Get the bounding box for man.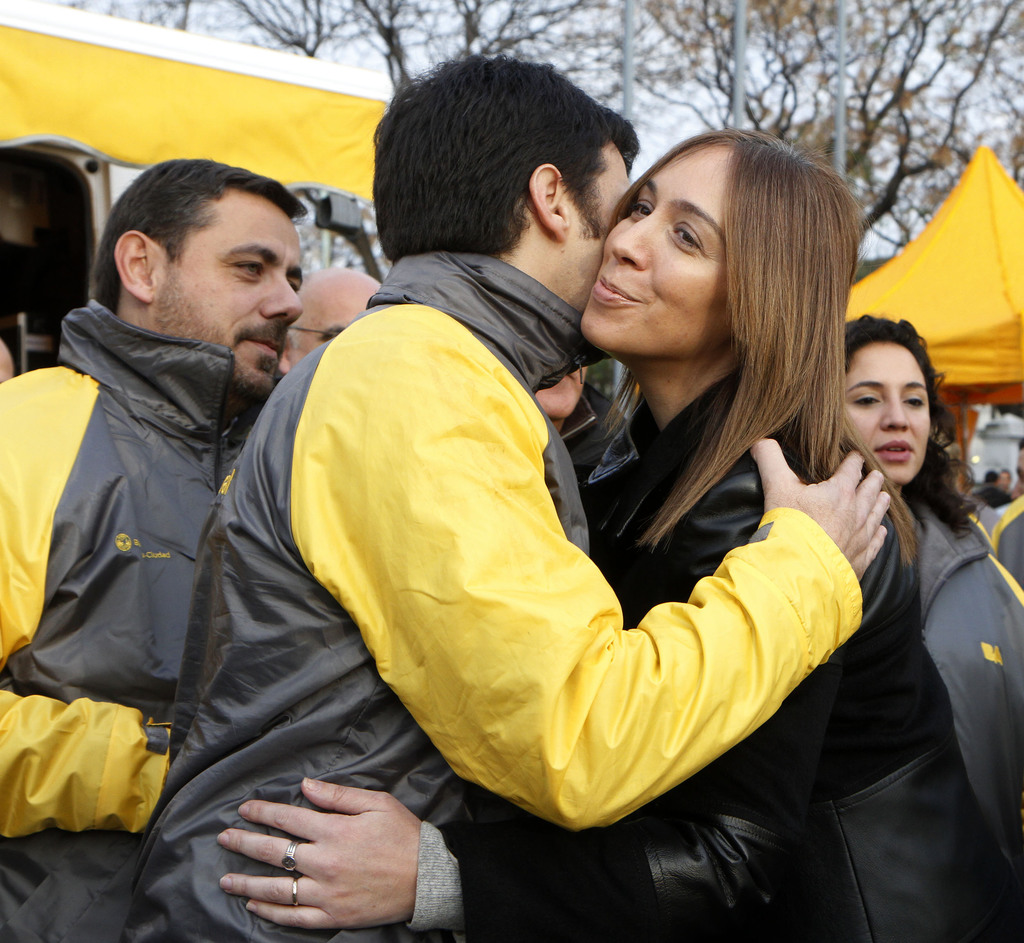
x1=119 y1=55 x2=892 y2=942.
